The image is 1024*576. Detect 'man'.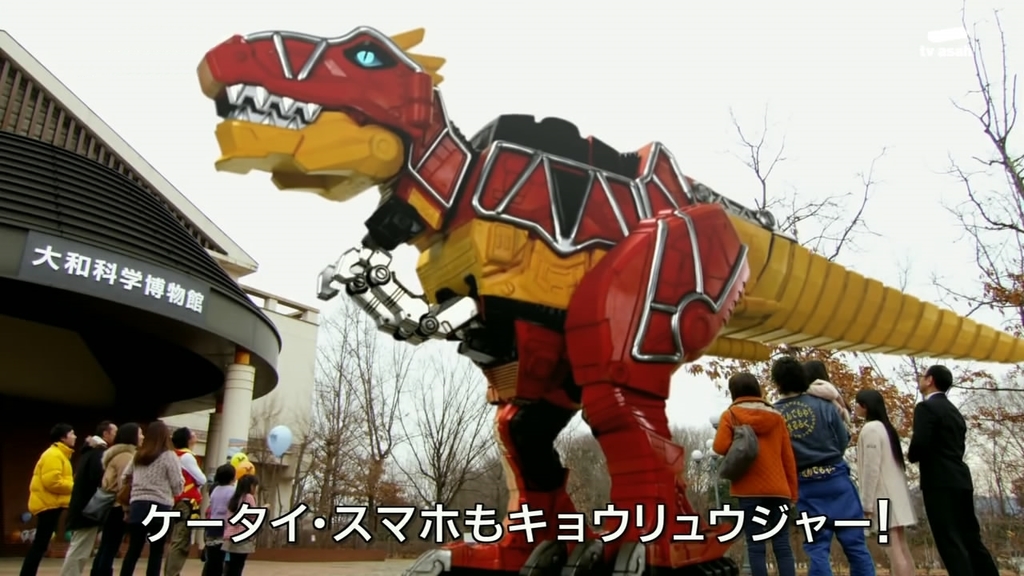
Detection: detection(766, 353, 881, 575).
